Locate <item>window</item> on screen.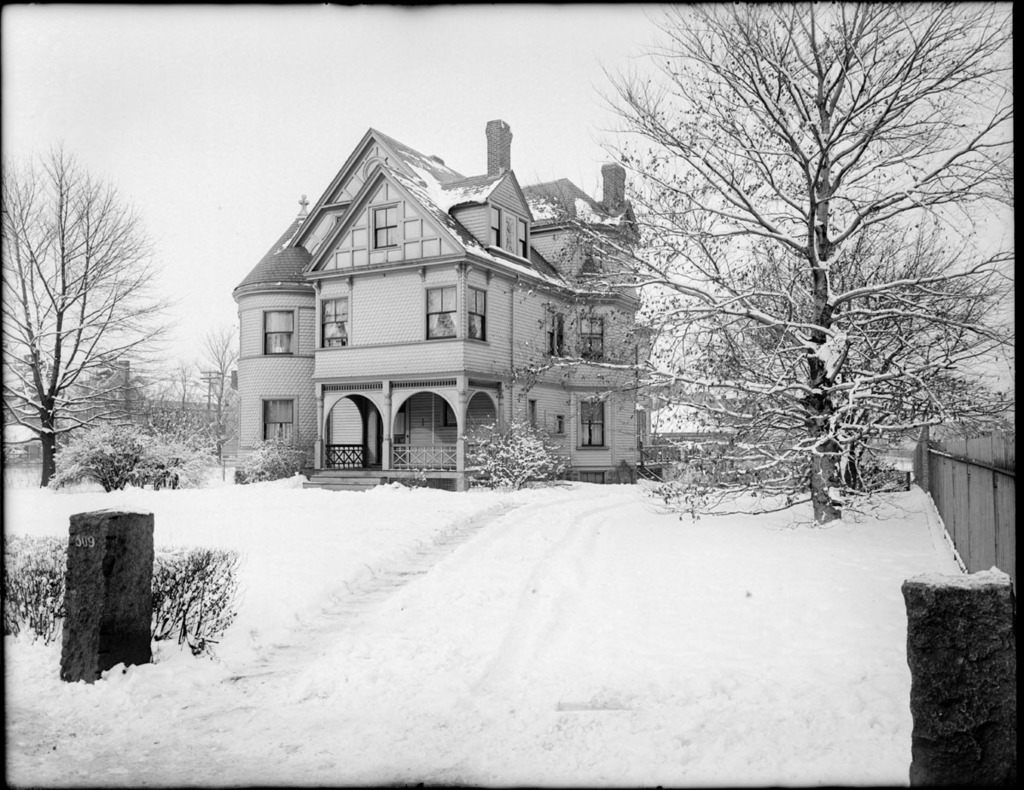
On screen at [left=264, top=398, right=298, bottom=447].
